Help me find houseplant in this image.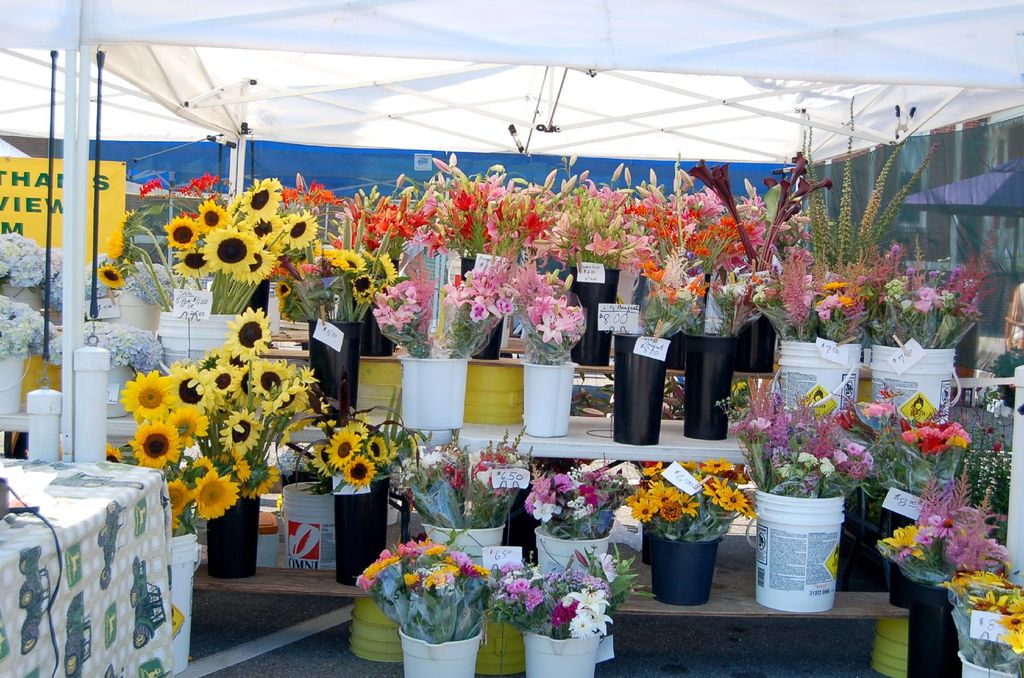
Found it: crop(397, 174, 485, 440).
